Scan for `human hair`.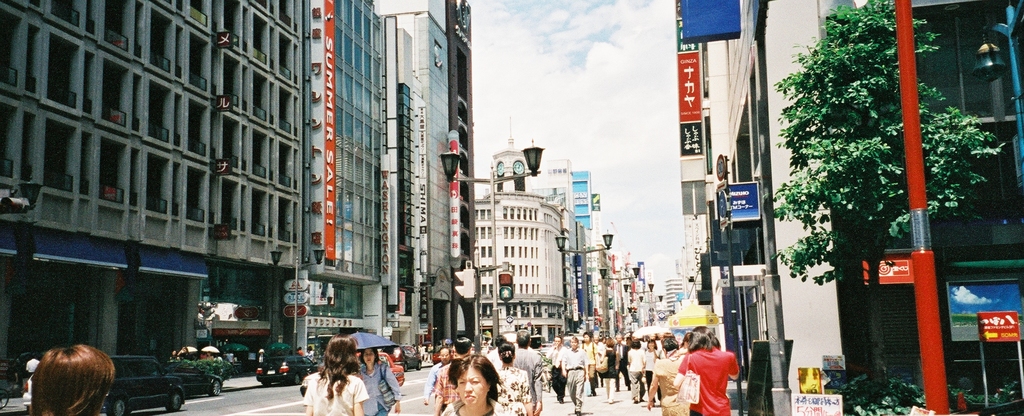
Scan result: (316, 330, 356, 389).
